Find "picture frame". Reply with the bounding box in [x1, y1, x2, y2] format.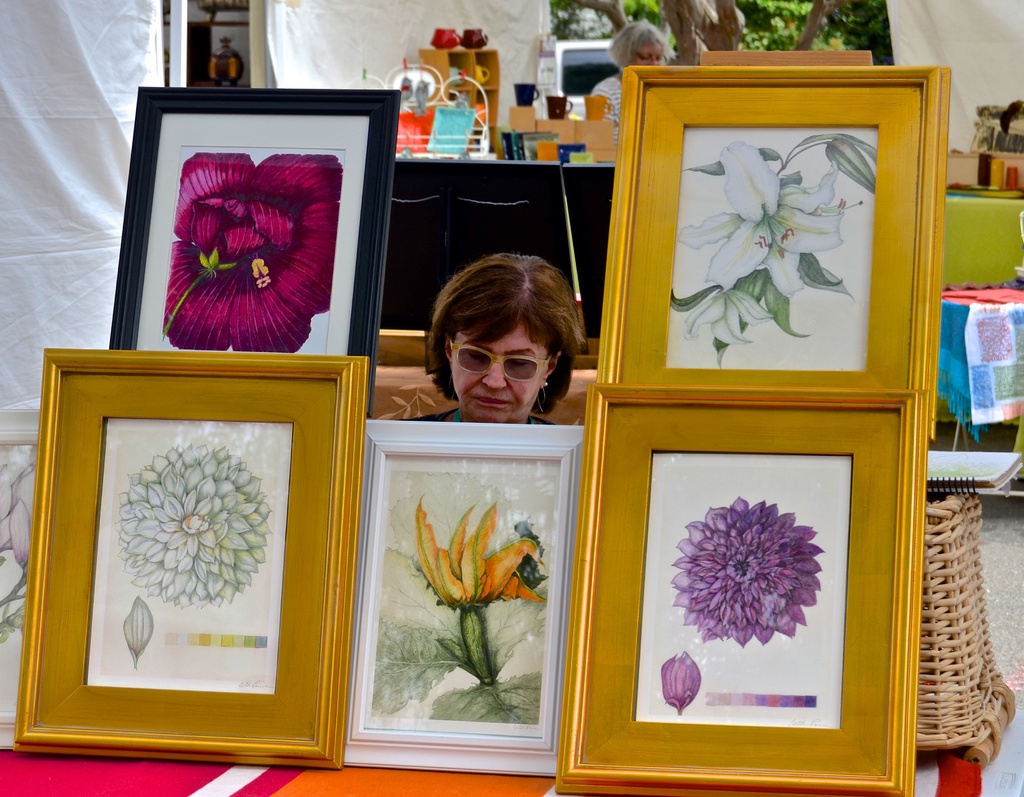
[596, 66, 950, 442].
